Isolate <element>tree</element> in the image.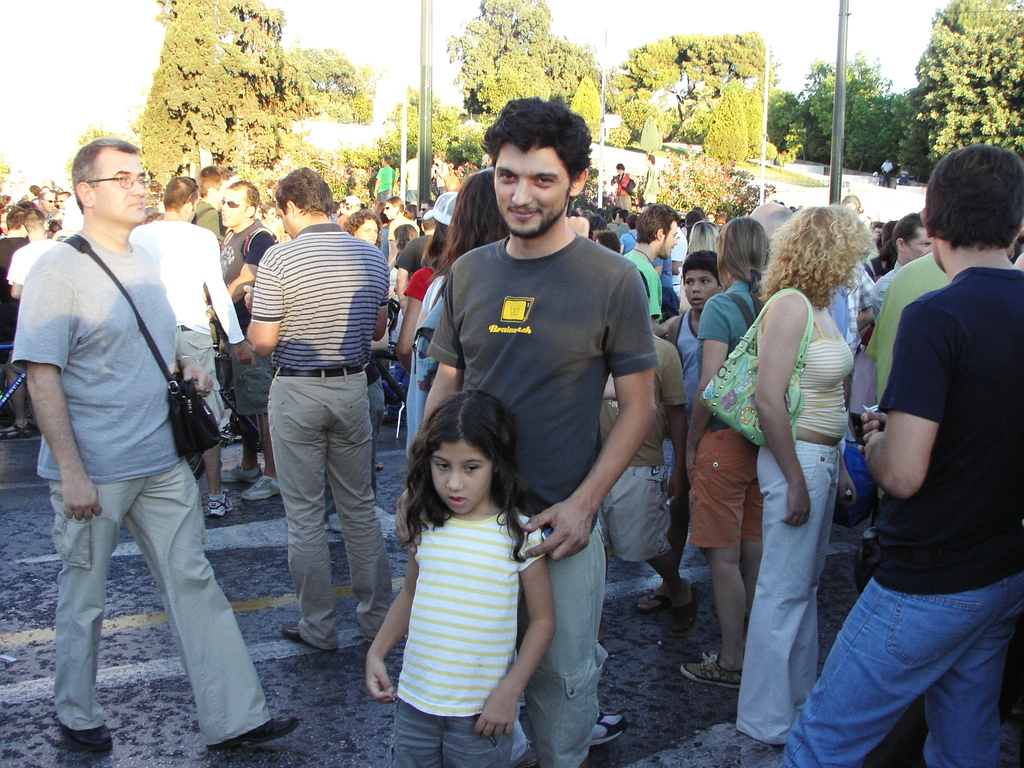
Isolated region: [897,2,1023,189].
